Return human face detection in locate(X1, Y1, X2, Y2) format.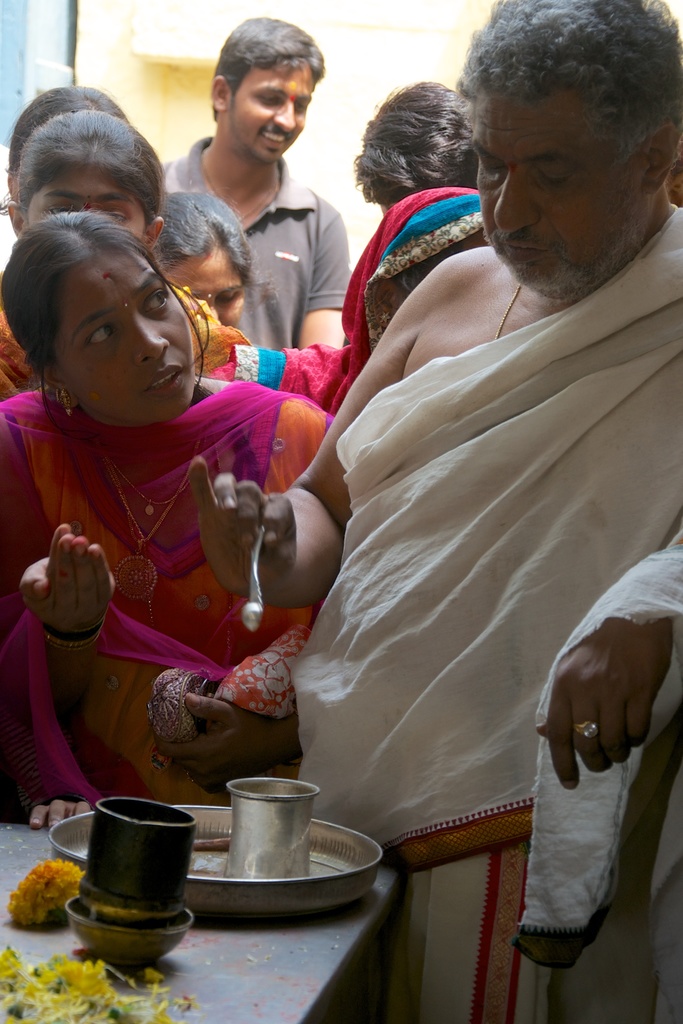
locate(468, 97, 639, 299).
